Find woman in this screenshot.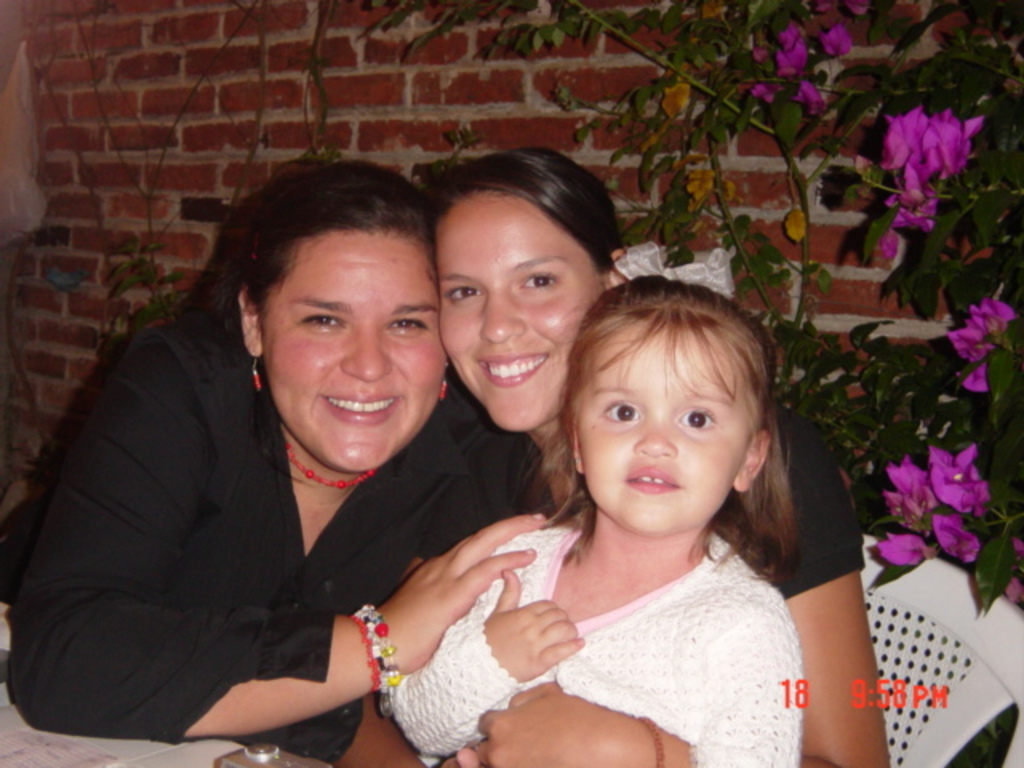
The bounding box for woman is <box>435,139,888,766</box>.
